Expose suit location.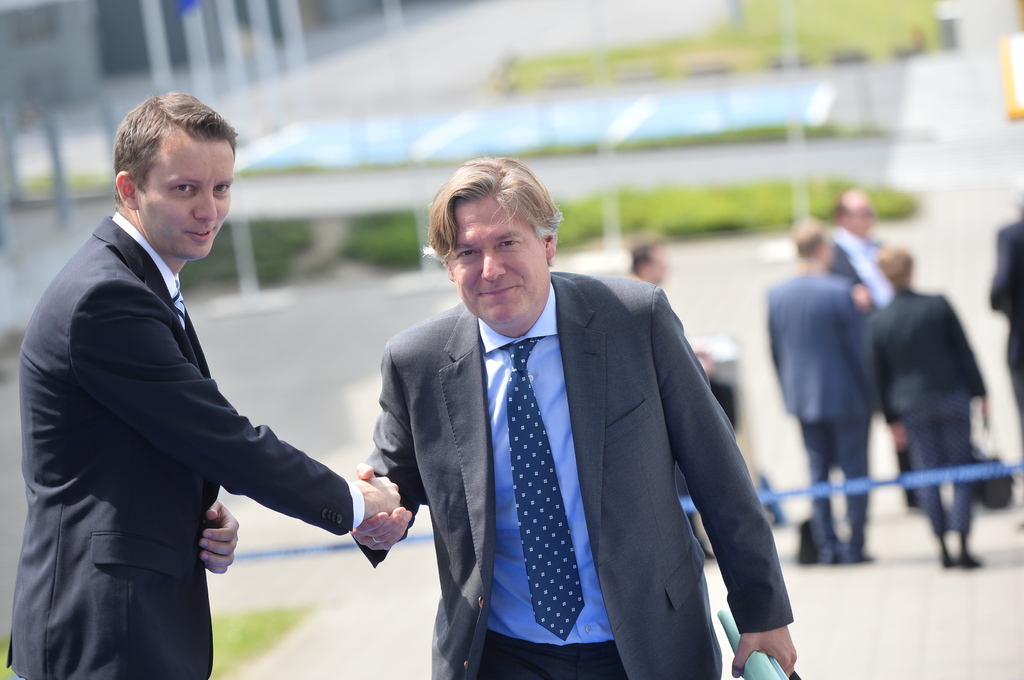
Exposed at box(868, 286, 985, 429).
